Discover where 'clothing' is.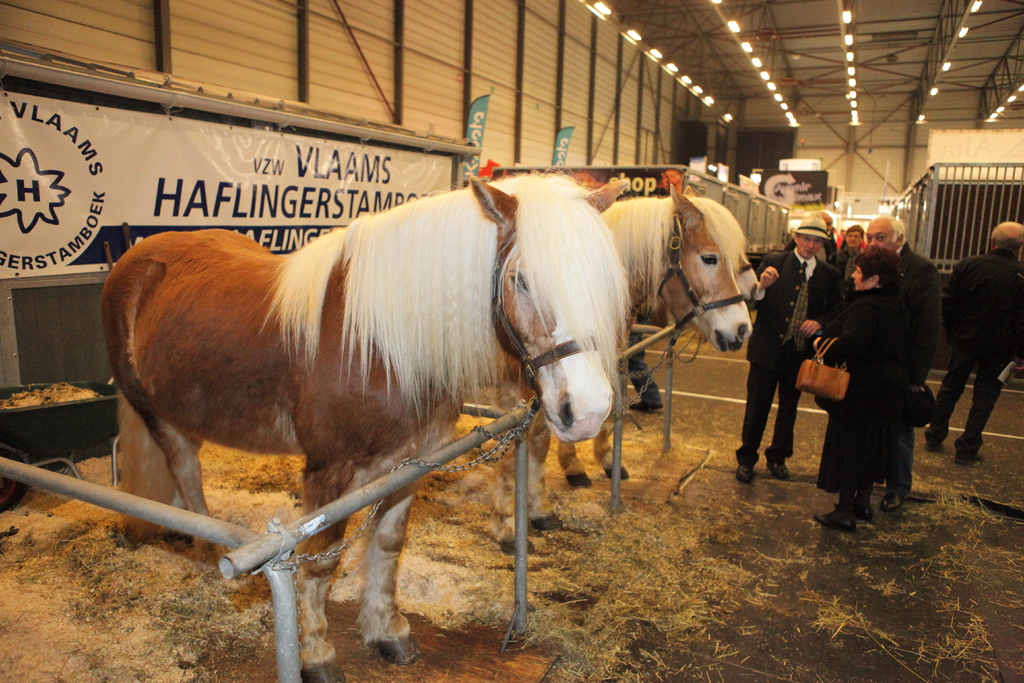
Discovered at 890,241,946,495.
